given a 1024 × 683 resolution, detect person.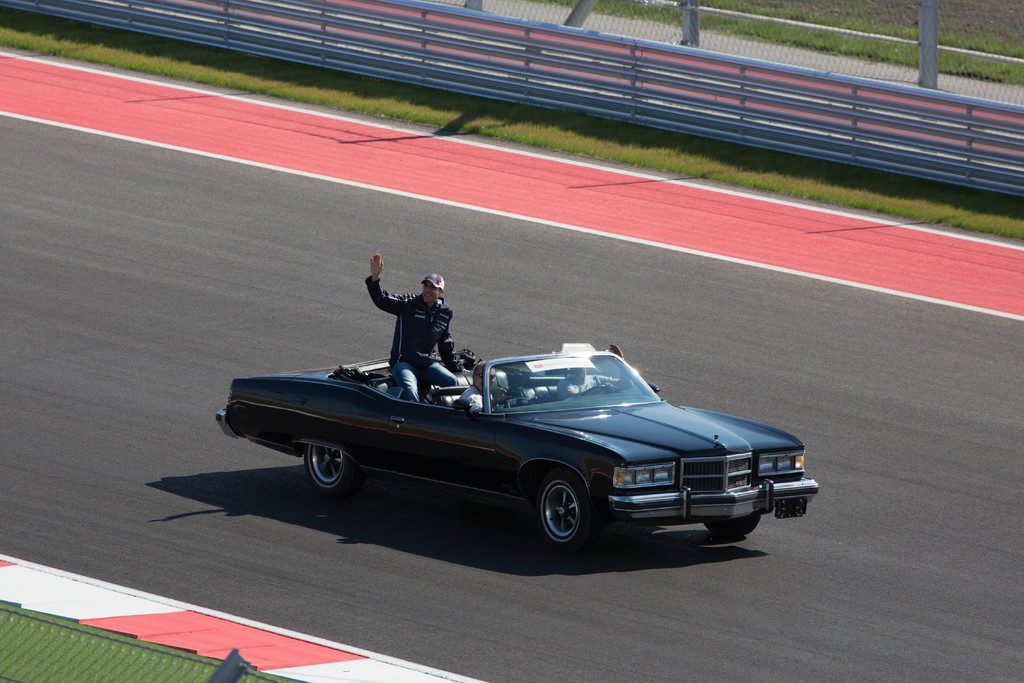
detection(556, 356, 621, 400).
